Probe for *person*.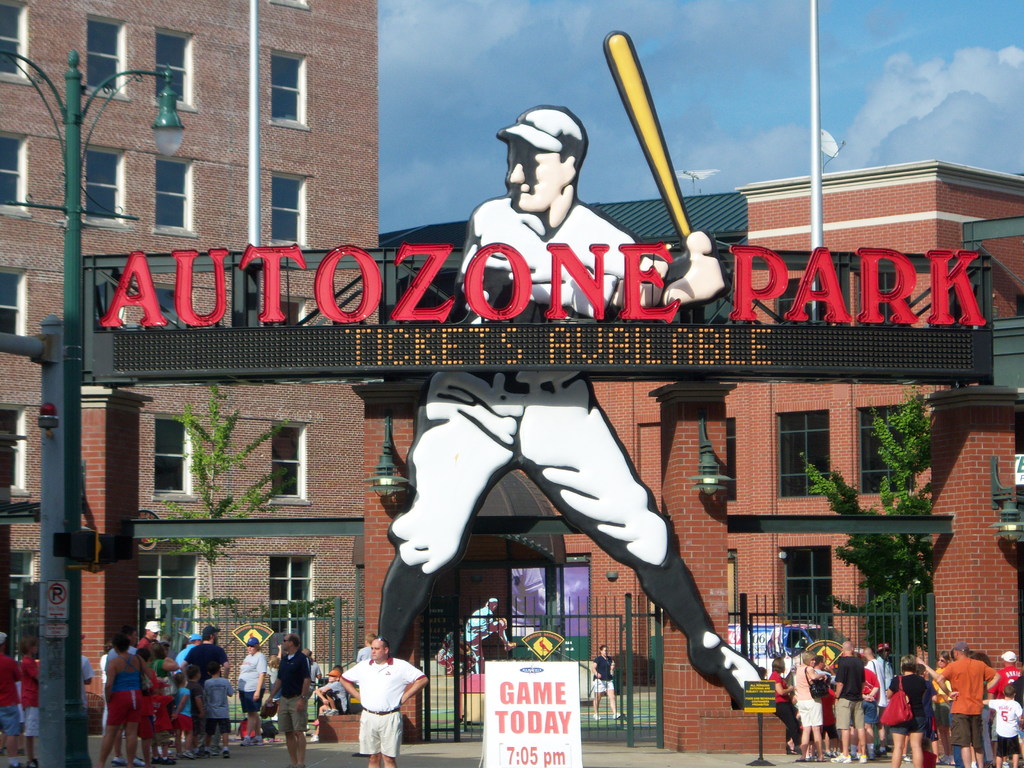
Probe result: 467, 600, 516, 678.
